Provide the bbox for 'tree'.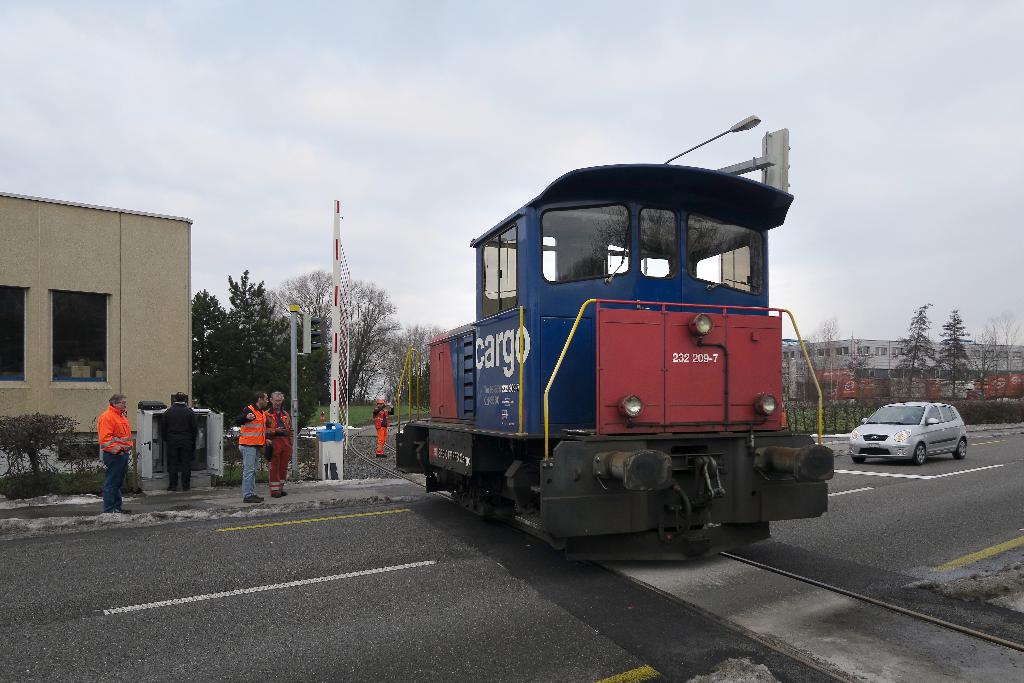
region(852, 345, 874, 427).
